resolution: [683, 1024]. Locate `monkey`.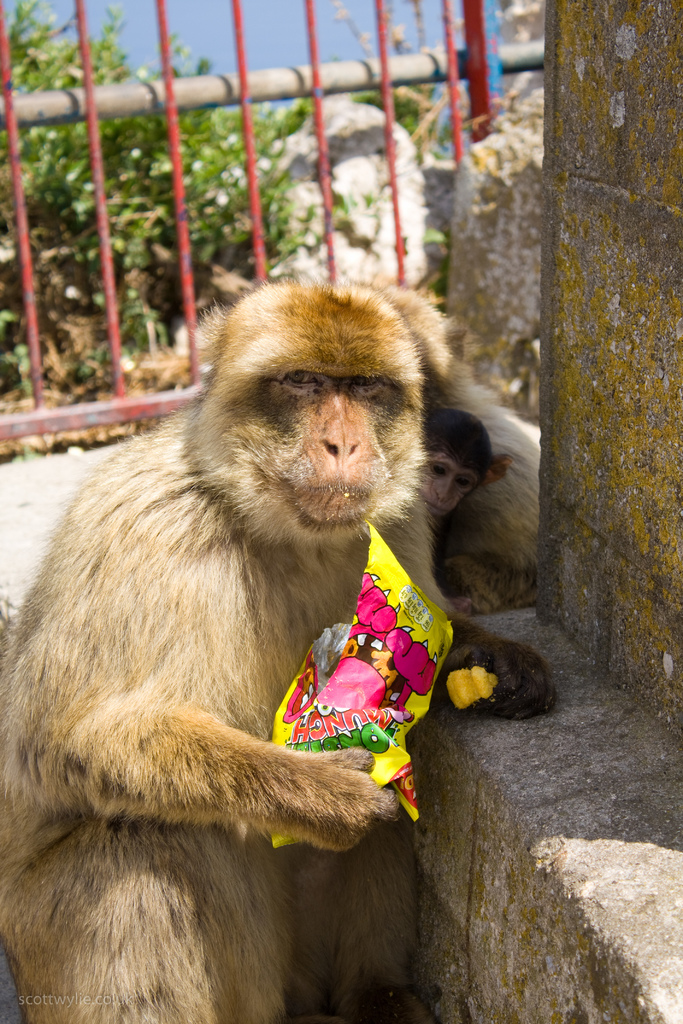
(left=383, top=282, right=541, bottom=586).
